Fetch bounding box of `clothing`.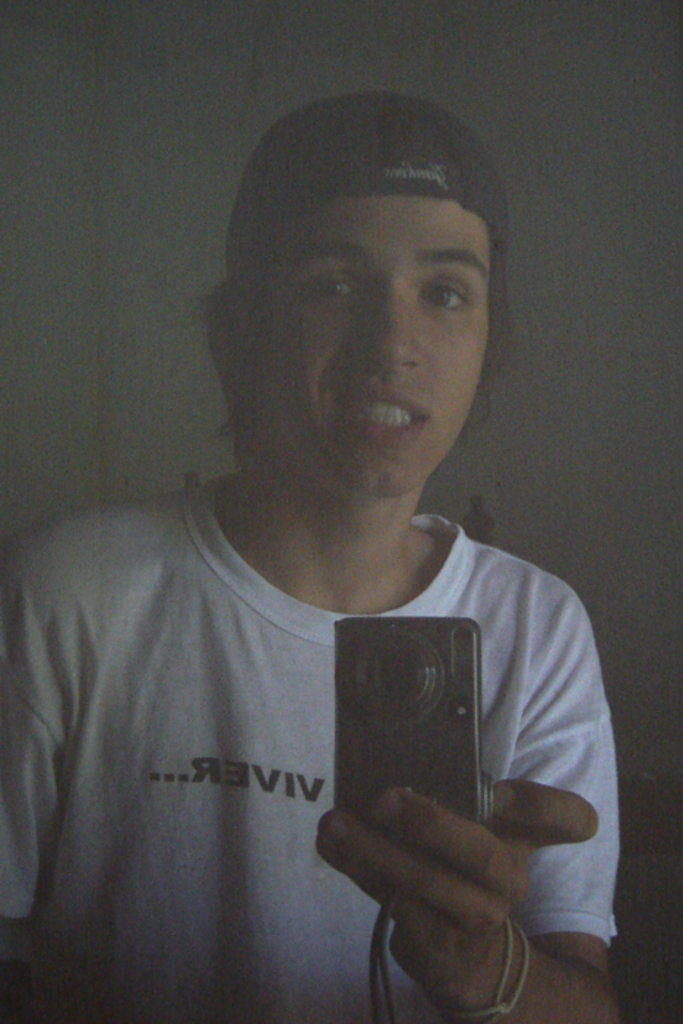
Bbox: Rect(0, 490, 619, 1023).
